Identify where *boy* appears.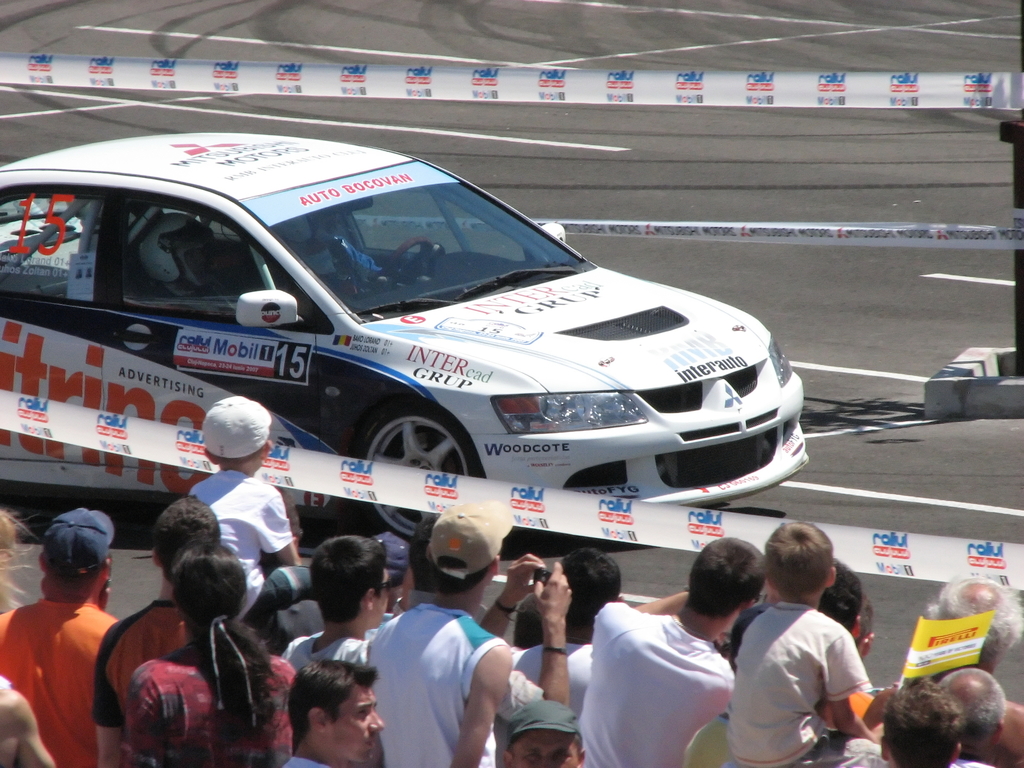
Appears at rect(723, 525, 884, 765).
